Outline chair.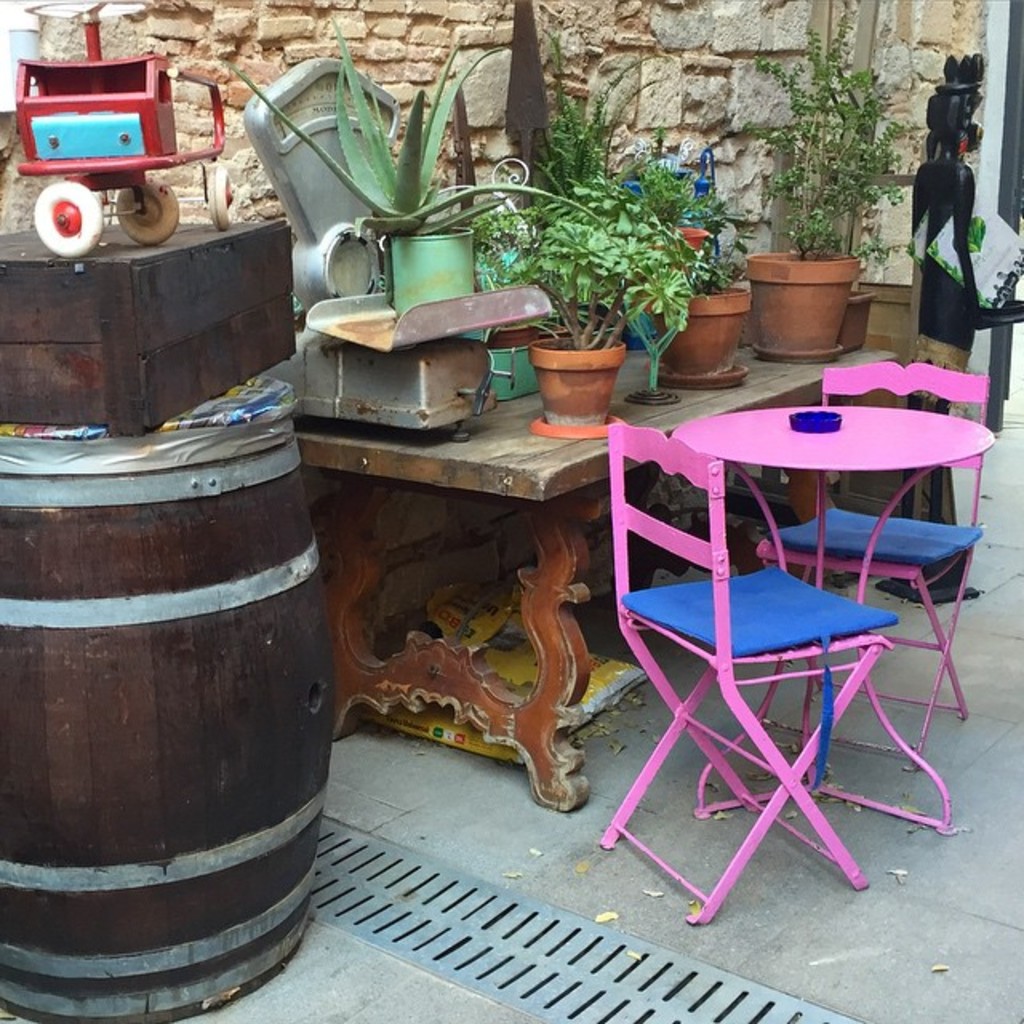
Outline: x1=592 y1=418 x2=901 y2=926.
